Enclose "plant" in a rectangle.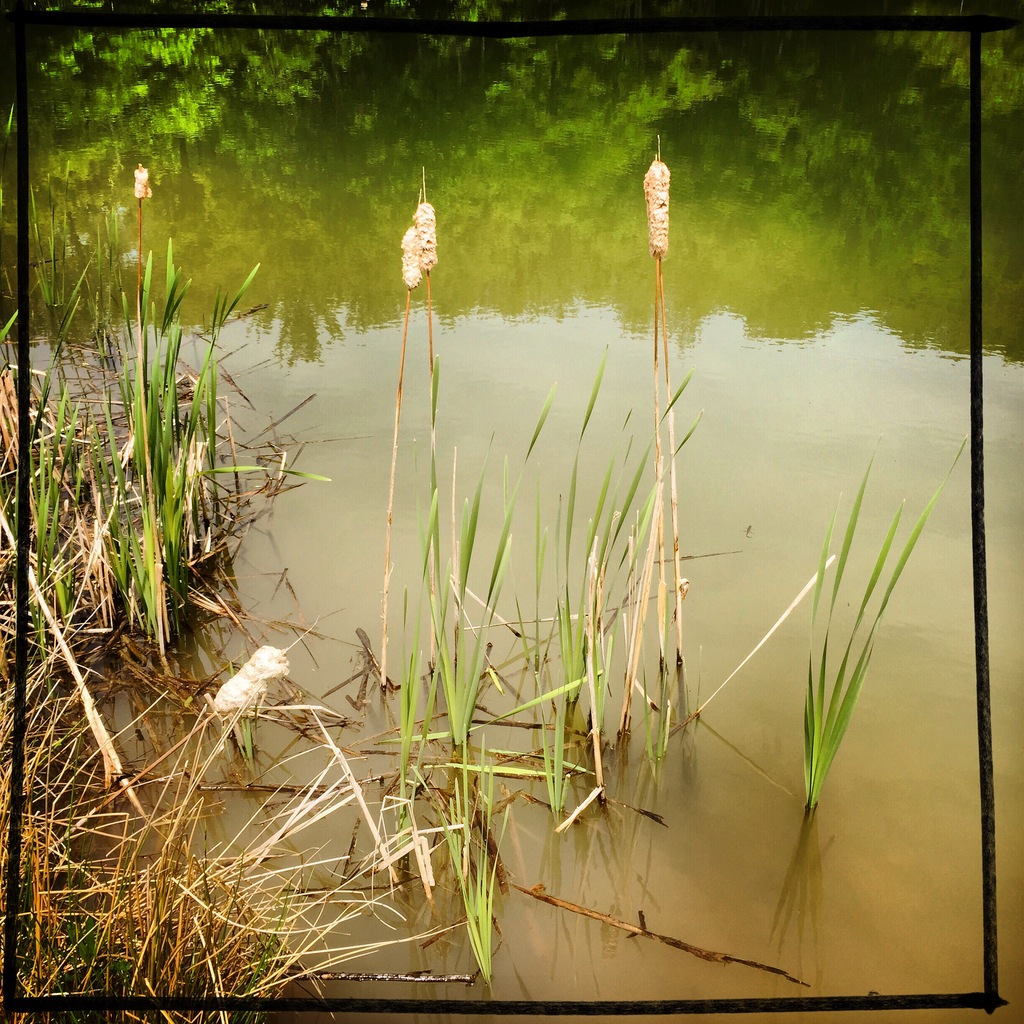
<bbox>431, 730, 504, 987</bbox>.
